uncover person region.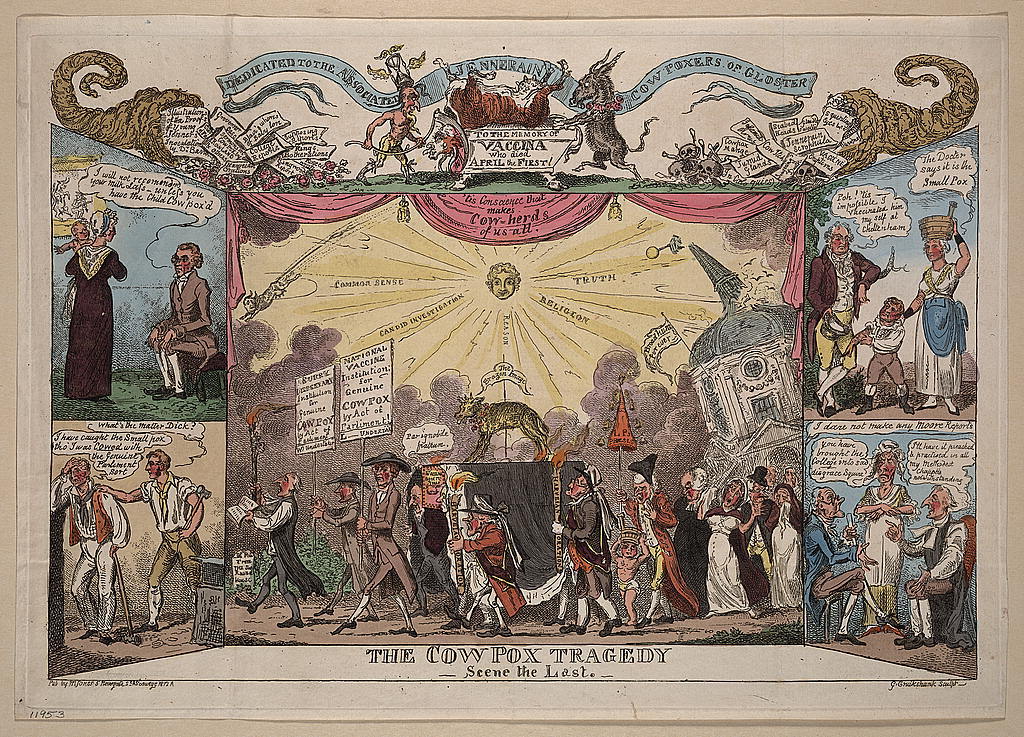
Uncovered: x1=93, y1=452, x2=209, y2=632.
